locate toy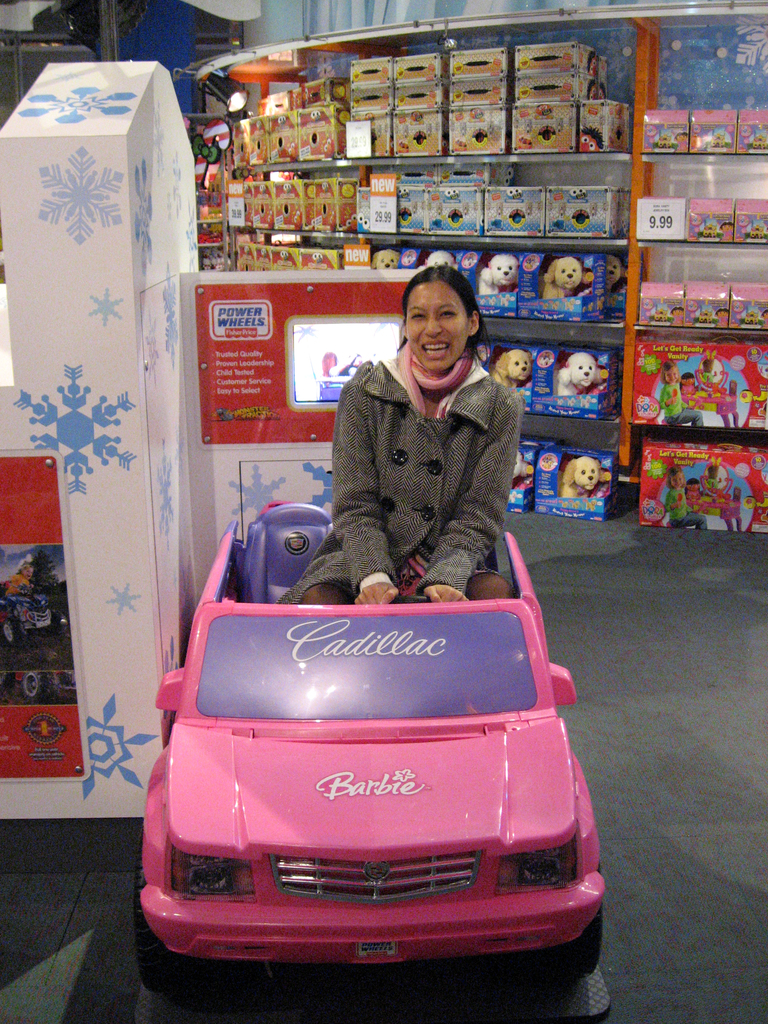
box(637, 433, 767, 531)
